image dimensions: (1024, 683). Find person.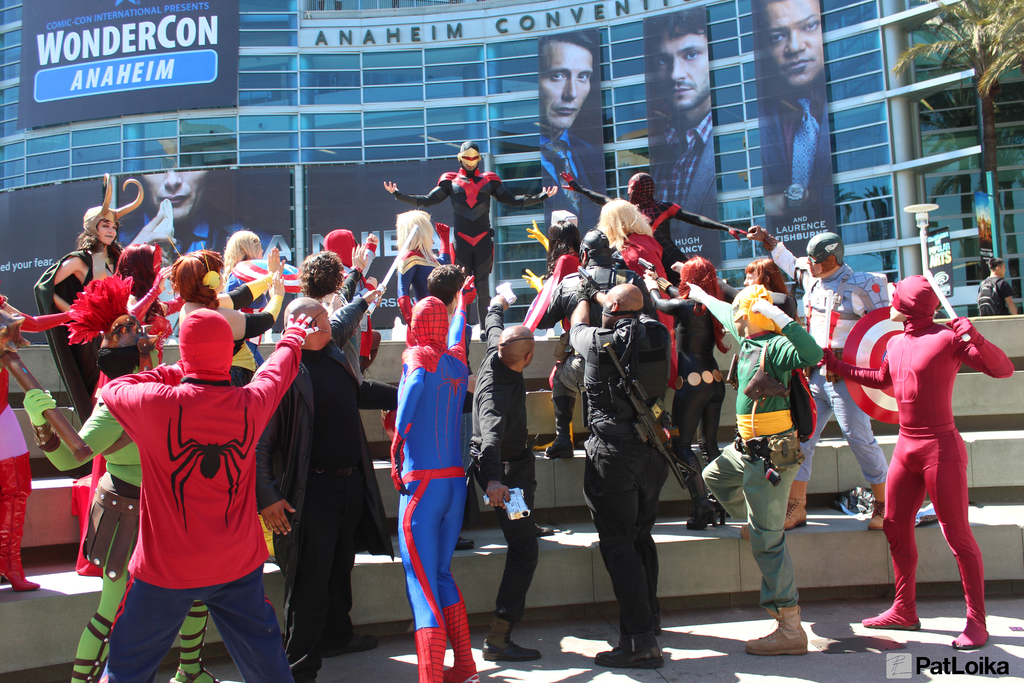
x1=381 y1=137 x2=561 y2=340.
